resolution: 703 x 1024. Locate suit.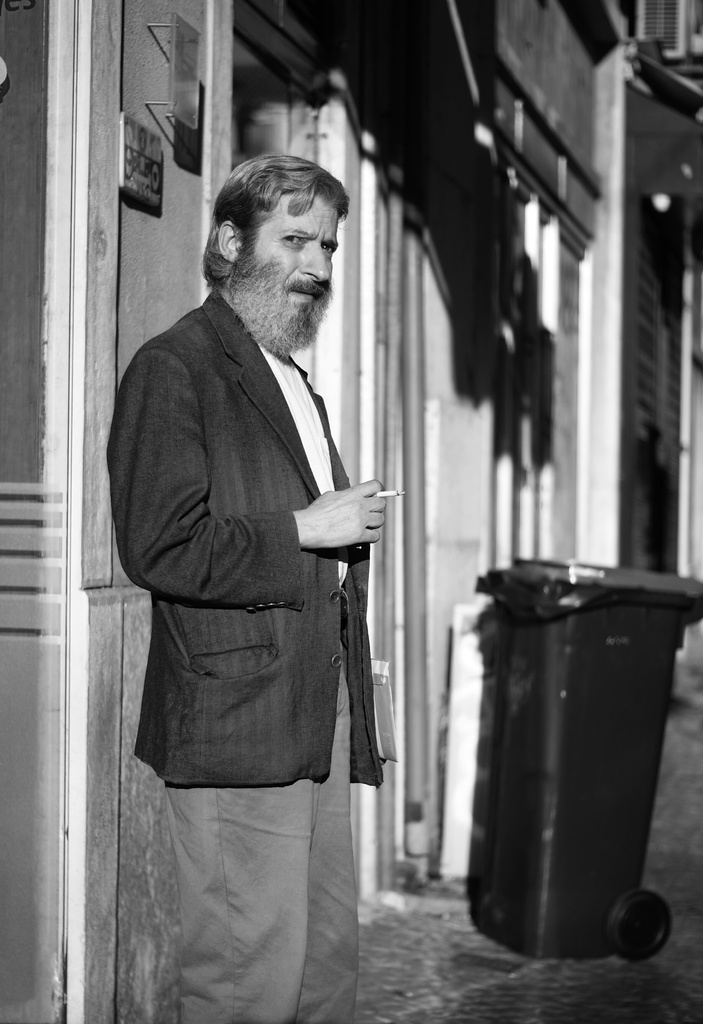
[140,300,426,980].
